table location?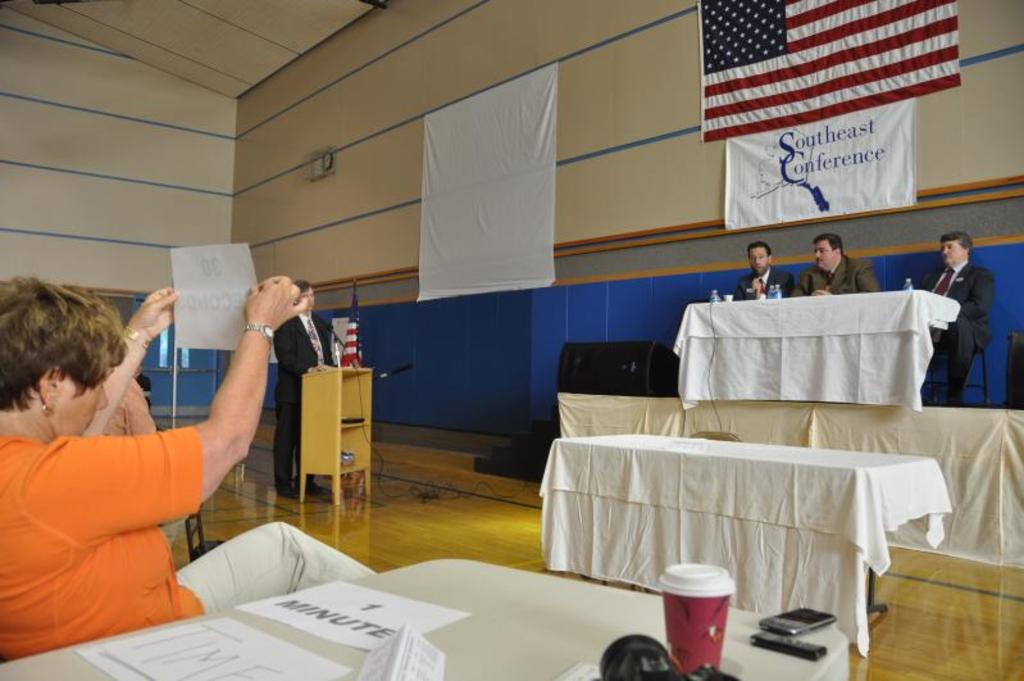
detection(556, 389, 1023, 573)
